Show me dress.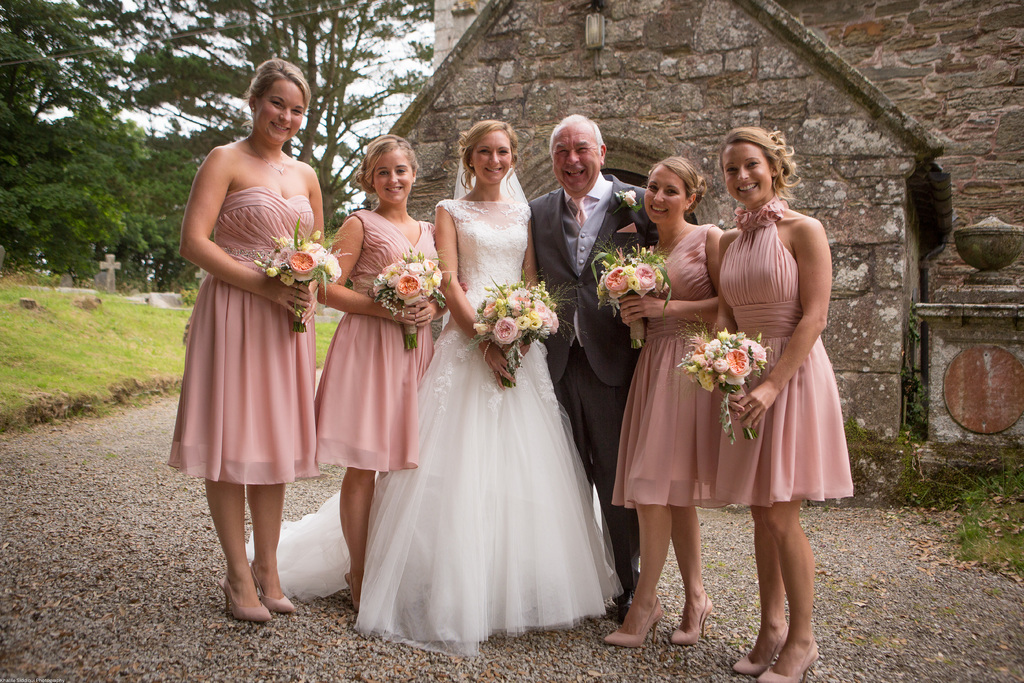
dress is here: bbox=(246, 199, 624, 656).
